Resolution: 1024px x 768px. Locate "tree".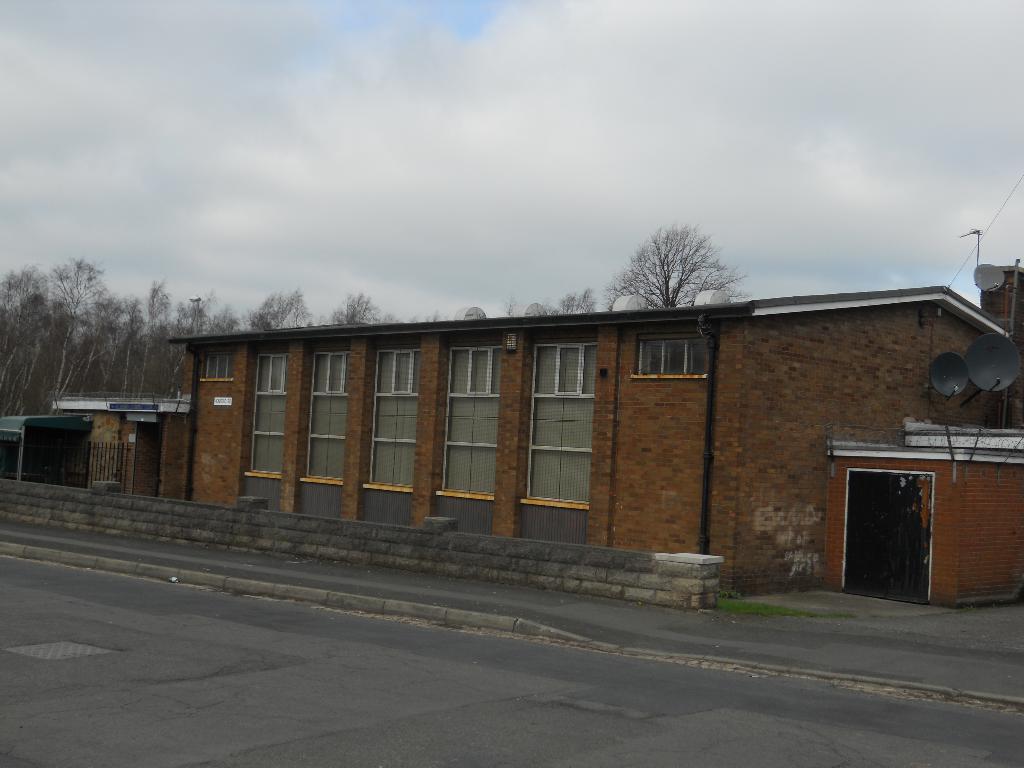
[left=129, top=272, right=175, bottom=375].
